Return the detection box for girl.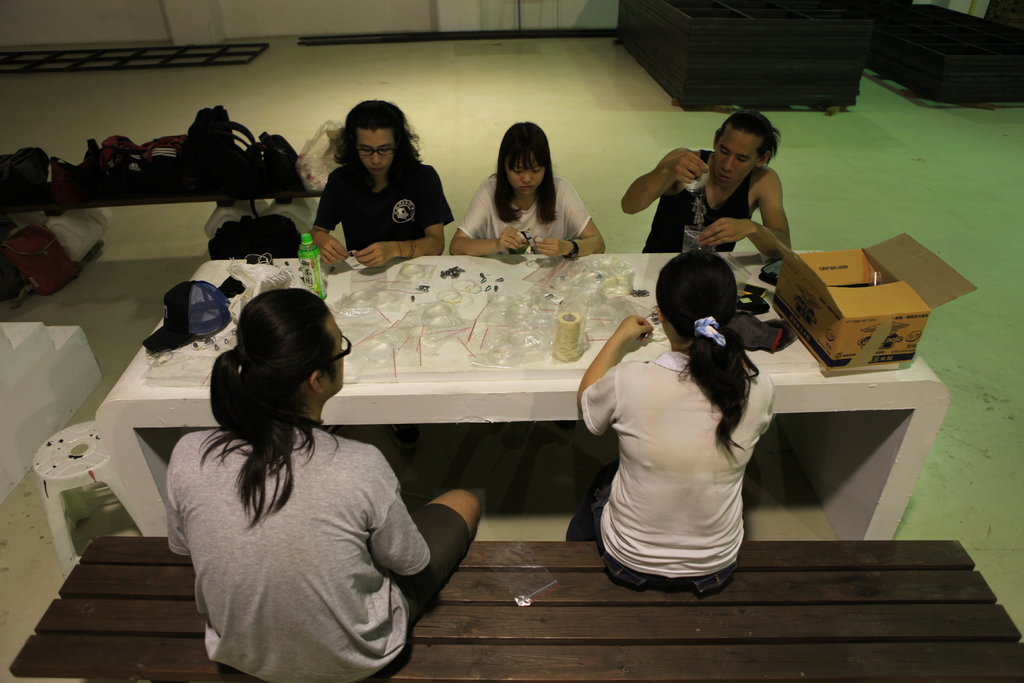
(450,119,607,258).
